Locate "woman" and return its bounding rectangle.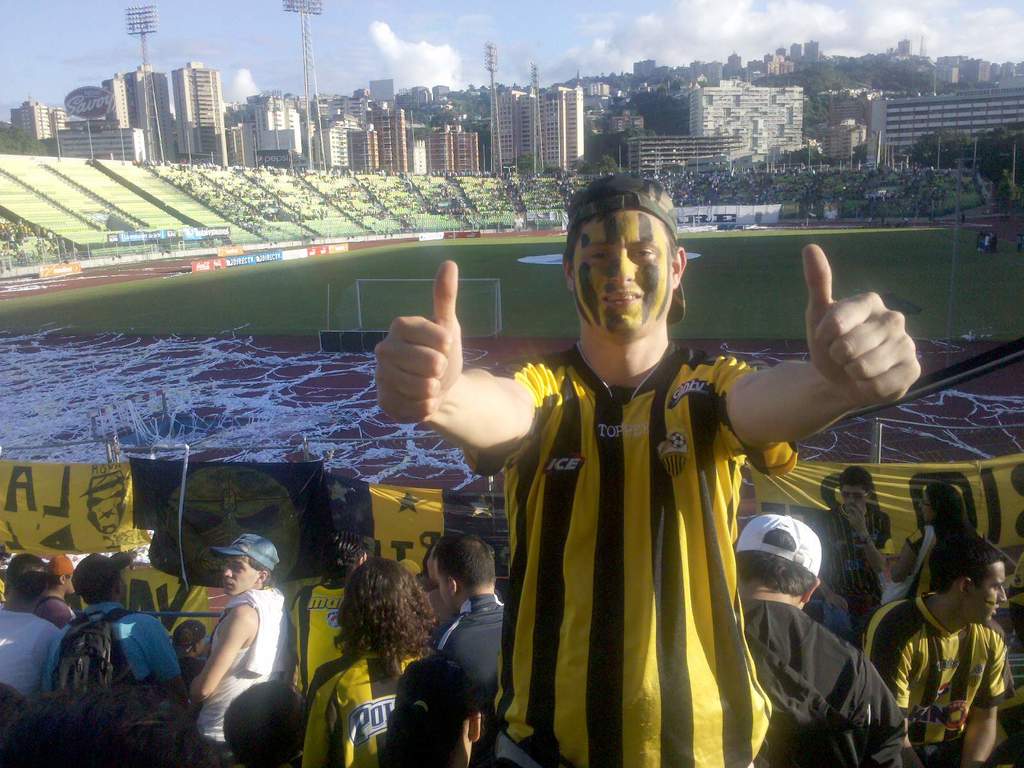
pyautogui.locateOnScreen(890, 484, 979, 603).
